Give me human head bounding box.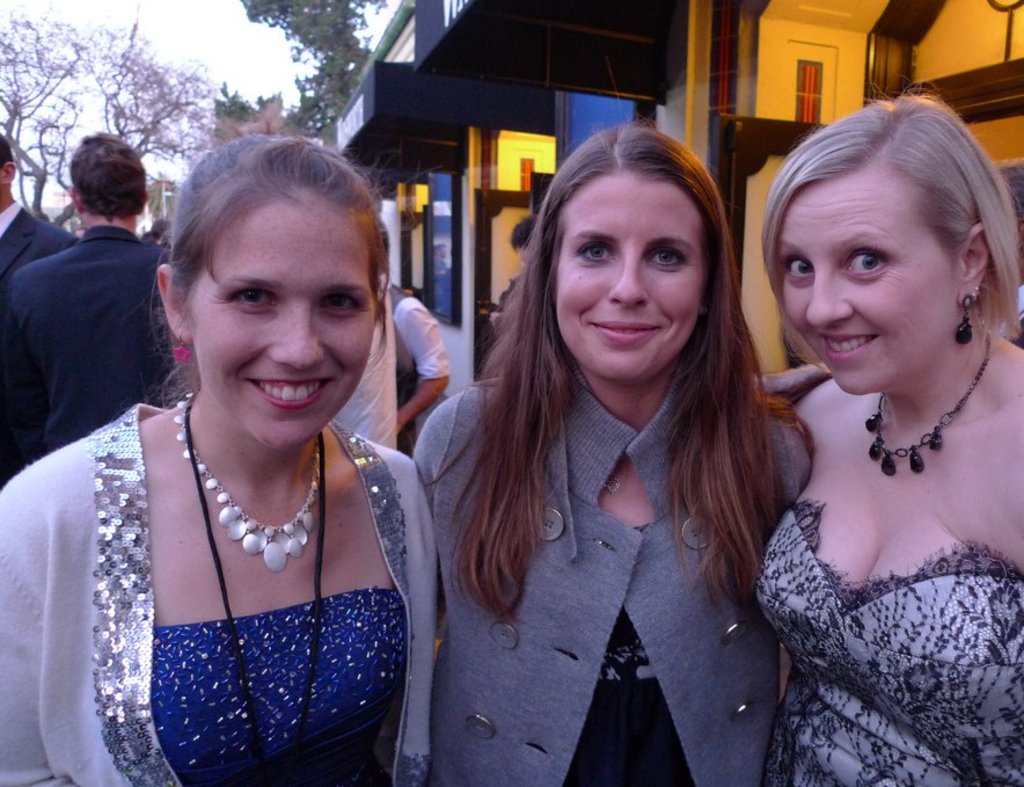
(760, 99, 1014, 398).
